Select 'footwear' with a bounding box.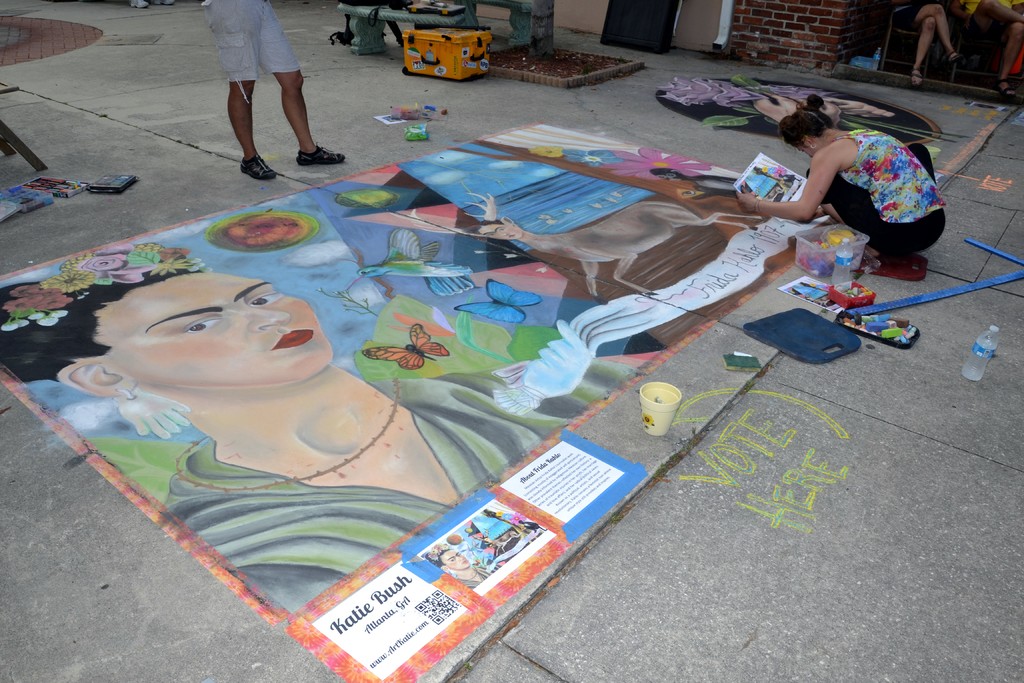
(x1=879, y1=248, x2=927, y2=281).
